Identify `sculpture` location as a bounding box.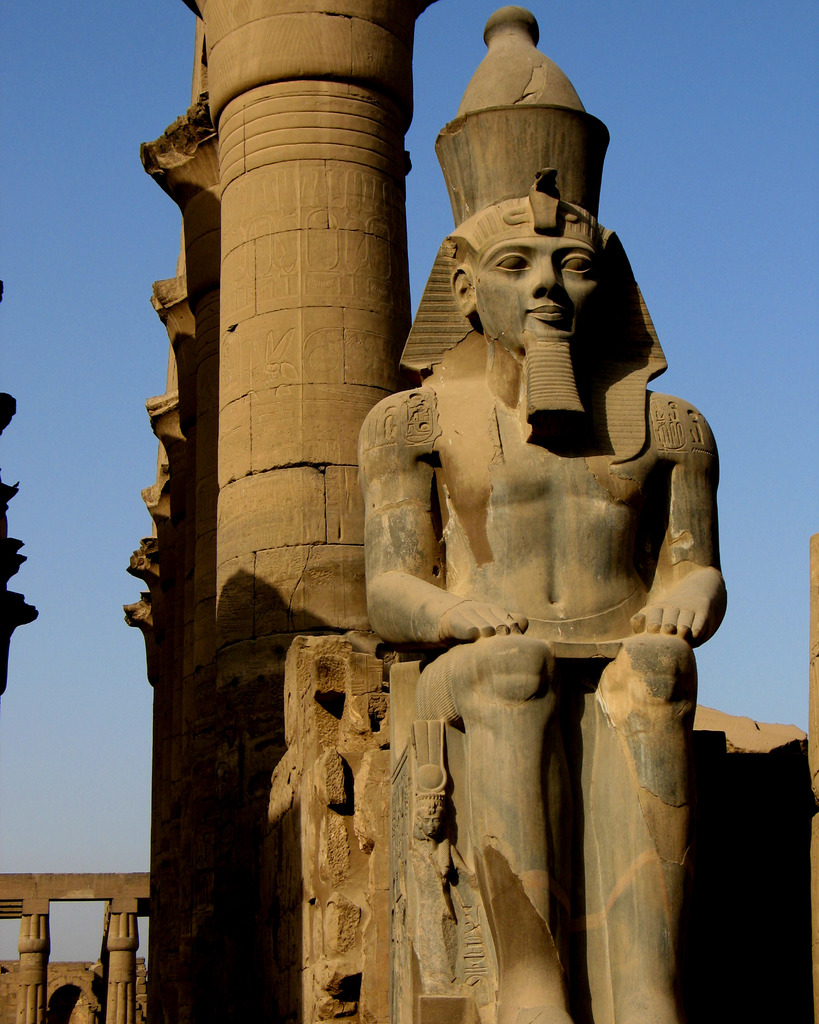
rect(303, 81, 738, 1019).
